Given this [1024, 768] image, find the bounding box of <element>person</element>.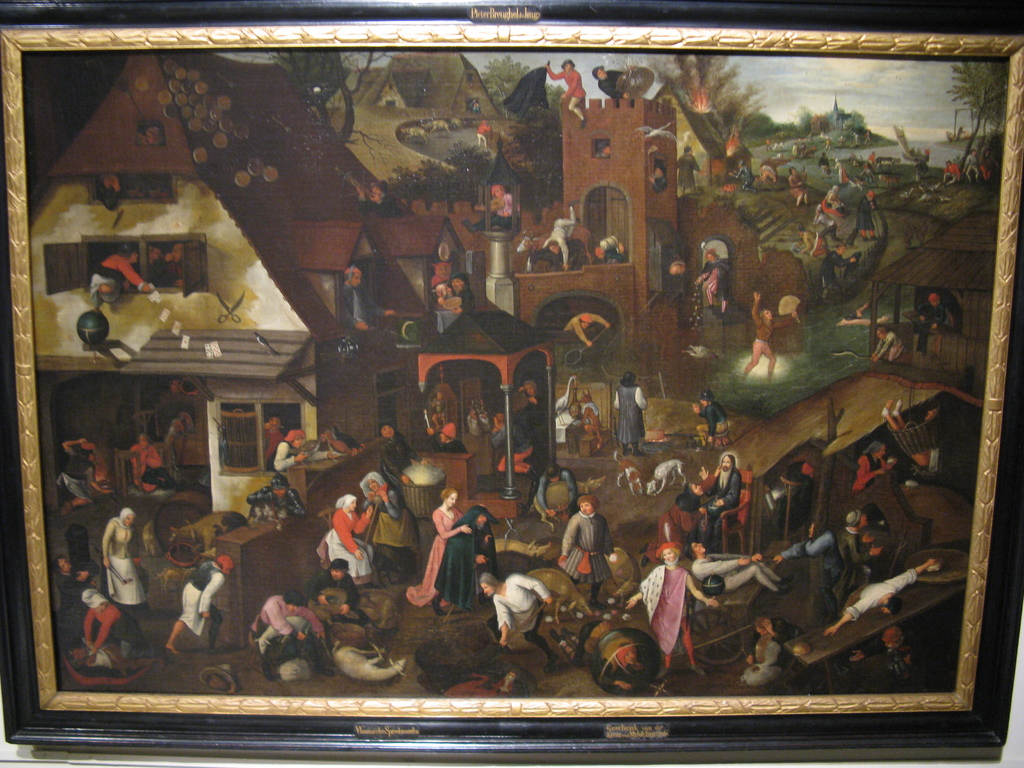
BBox(691, 393, 725, 443).
